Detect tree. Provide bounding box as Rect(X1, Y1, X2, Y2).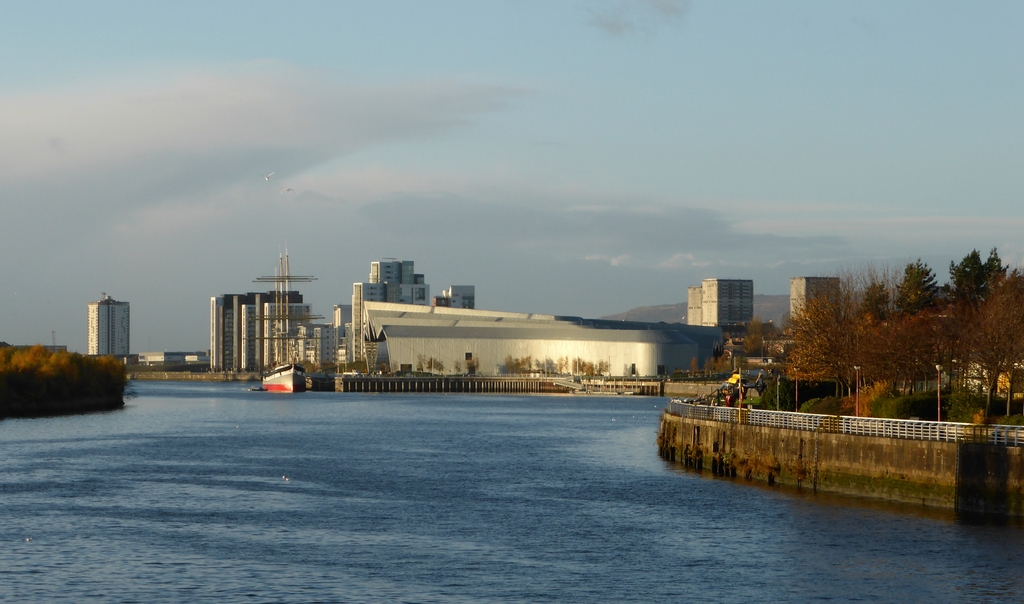
Rect(689, 356, 698, 377).
